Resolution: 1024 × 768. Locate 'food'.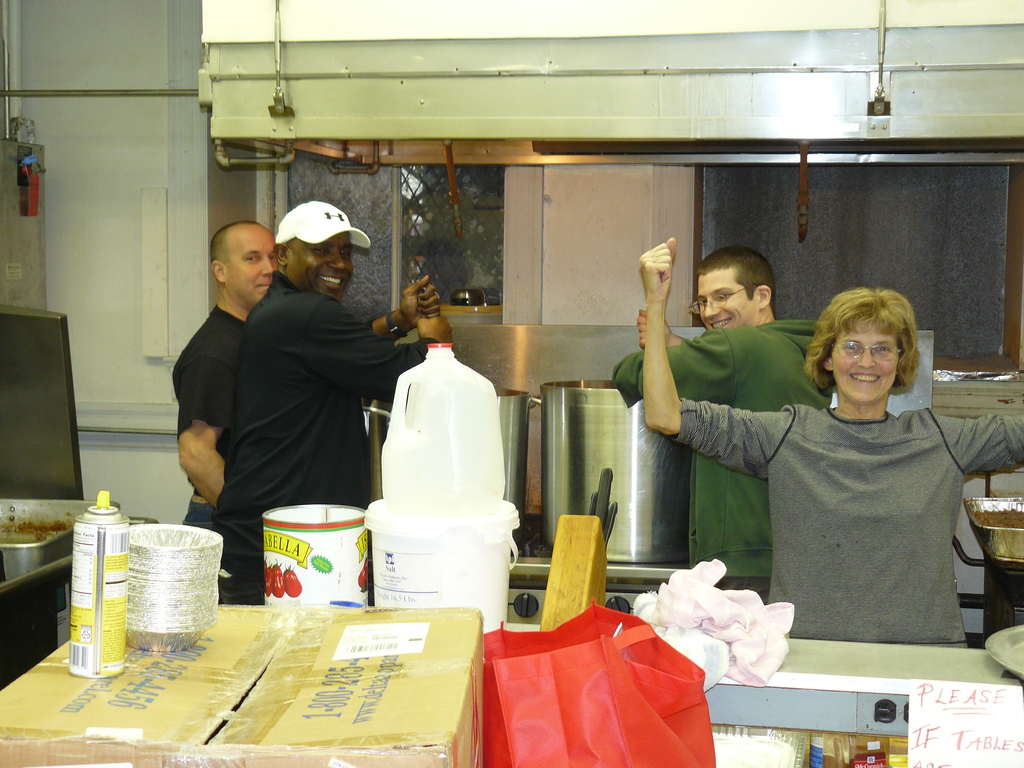
Rect(269, 557, 285, 598).
